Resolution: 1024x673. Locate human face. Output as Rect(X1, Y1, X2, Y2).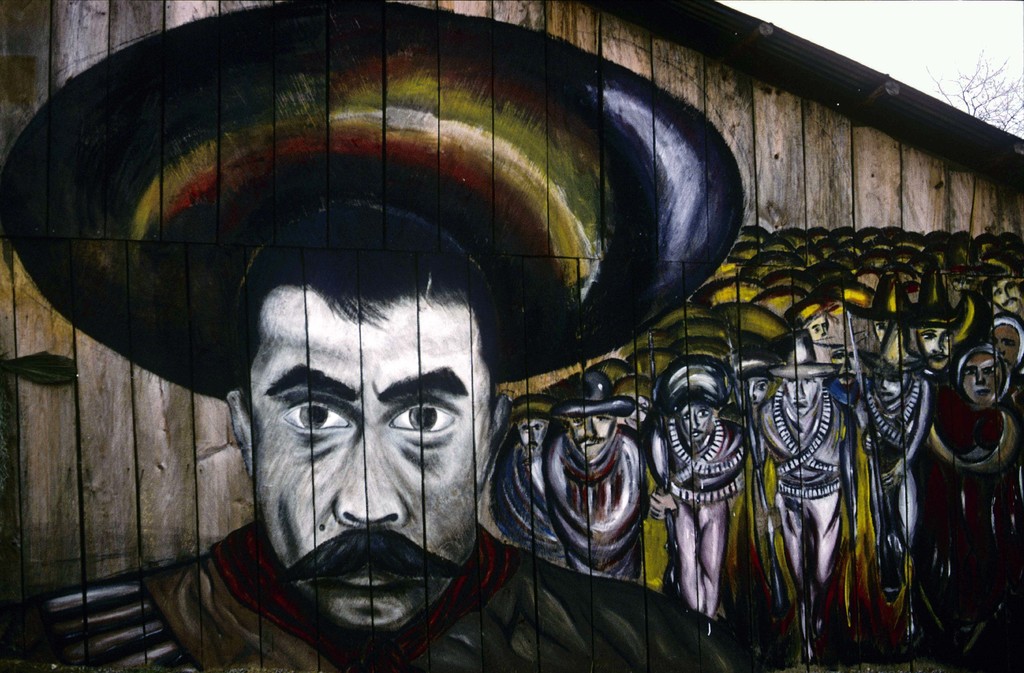
Rect(808, 316, 828, 345).
